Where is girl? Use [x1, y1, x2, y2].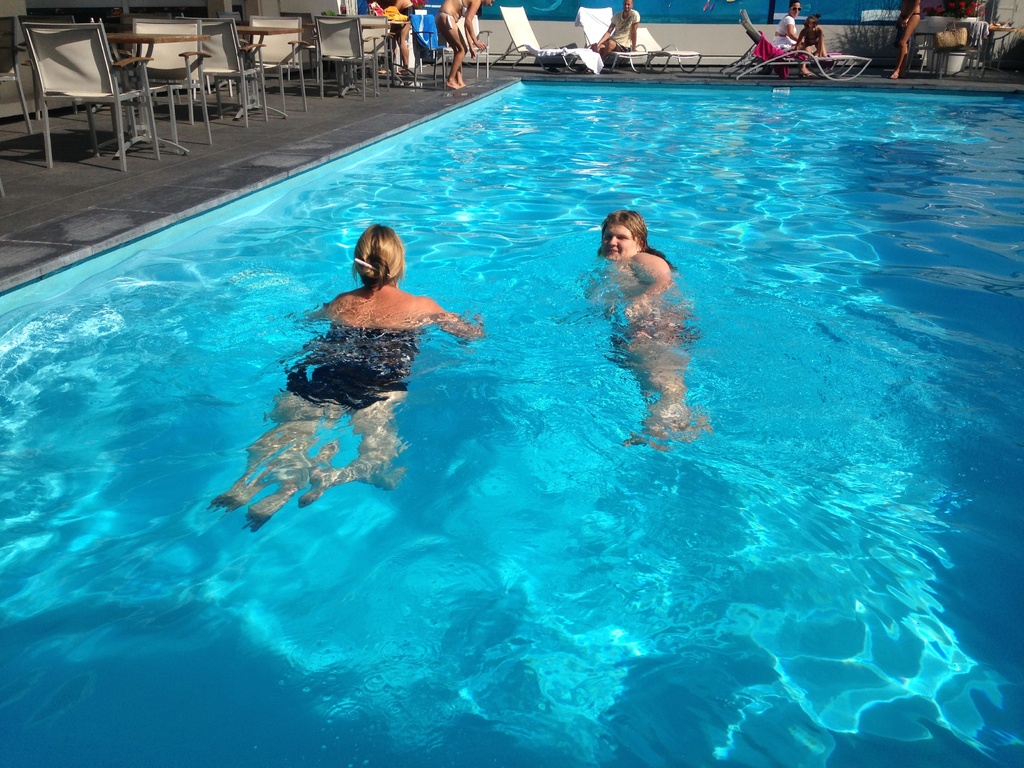
[790, 15, 830, 58].
